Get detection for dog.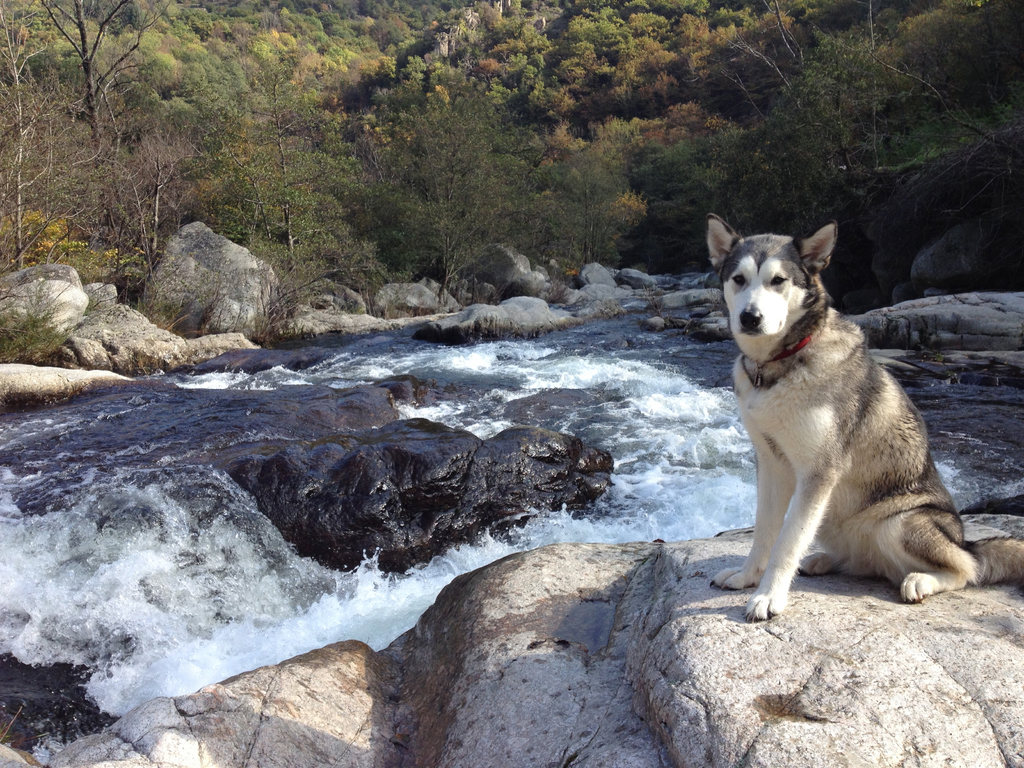
Detection: bbox=[710, 210, 1022, 621].
